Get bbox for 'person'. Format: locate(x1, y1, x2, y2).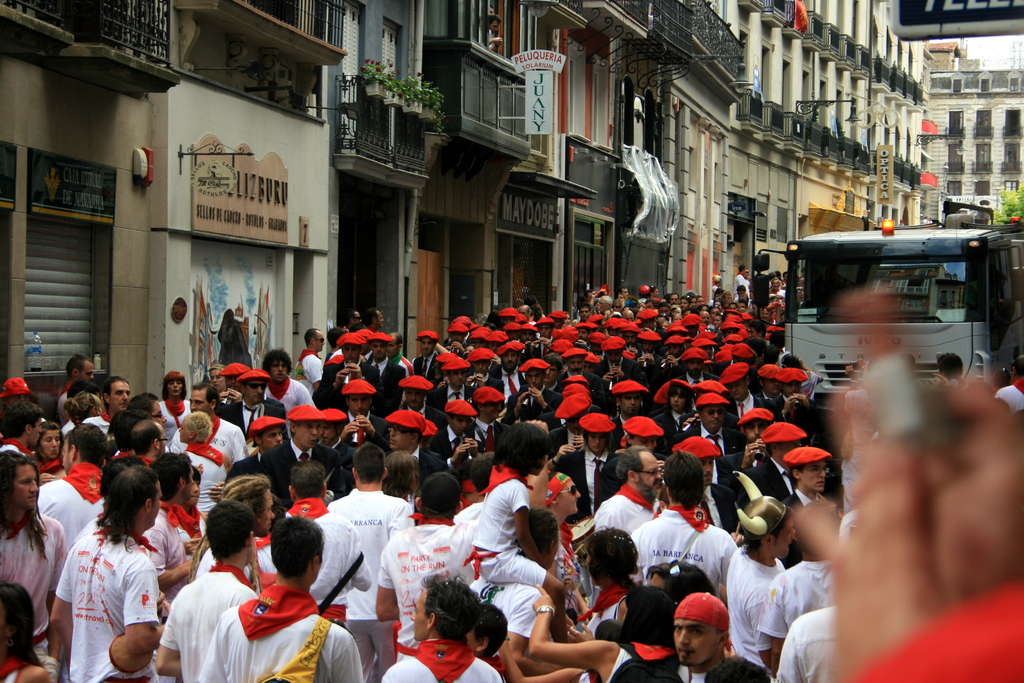
locate(87, 375, 129, 432).
